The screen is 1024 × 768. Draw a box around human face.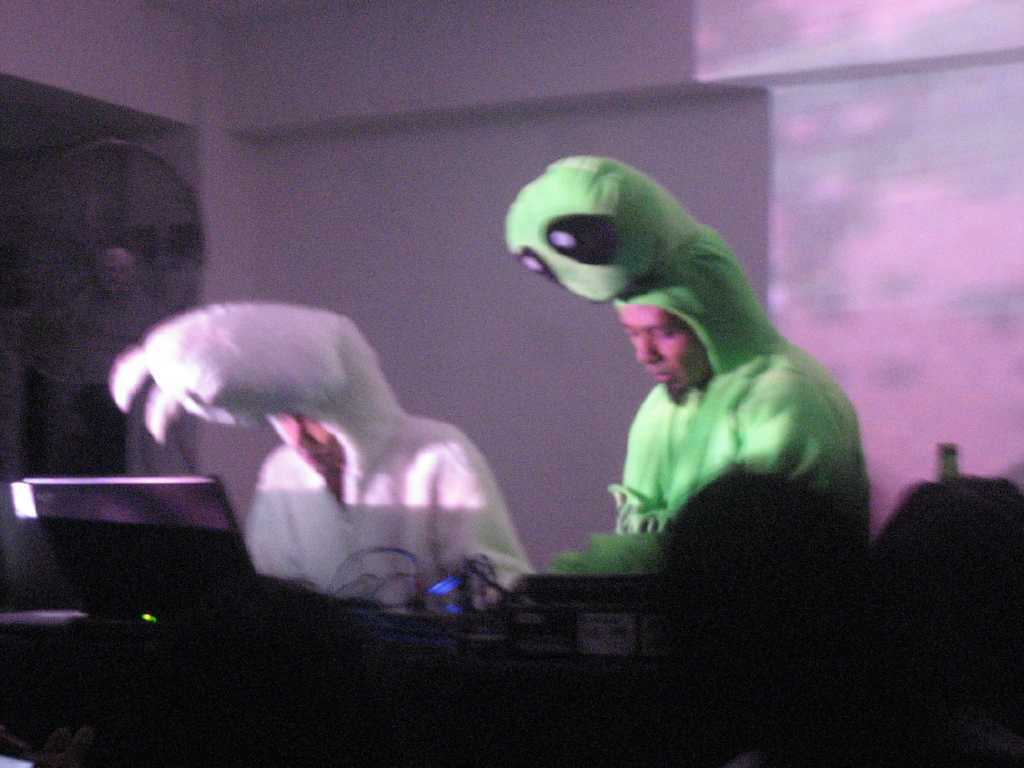
BBox(269, 411, 342, 481).
